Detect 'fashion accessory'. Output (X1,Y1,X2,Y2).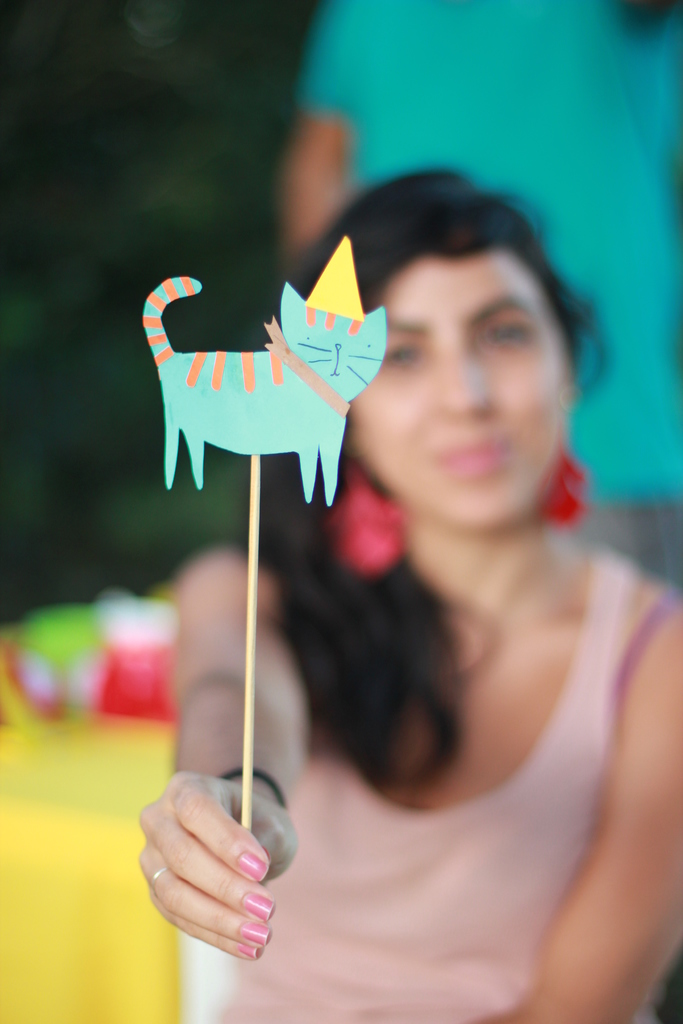
(325,458,402,577).
